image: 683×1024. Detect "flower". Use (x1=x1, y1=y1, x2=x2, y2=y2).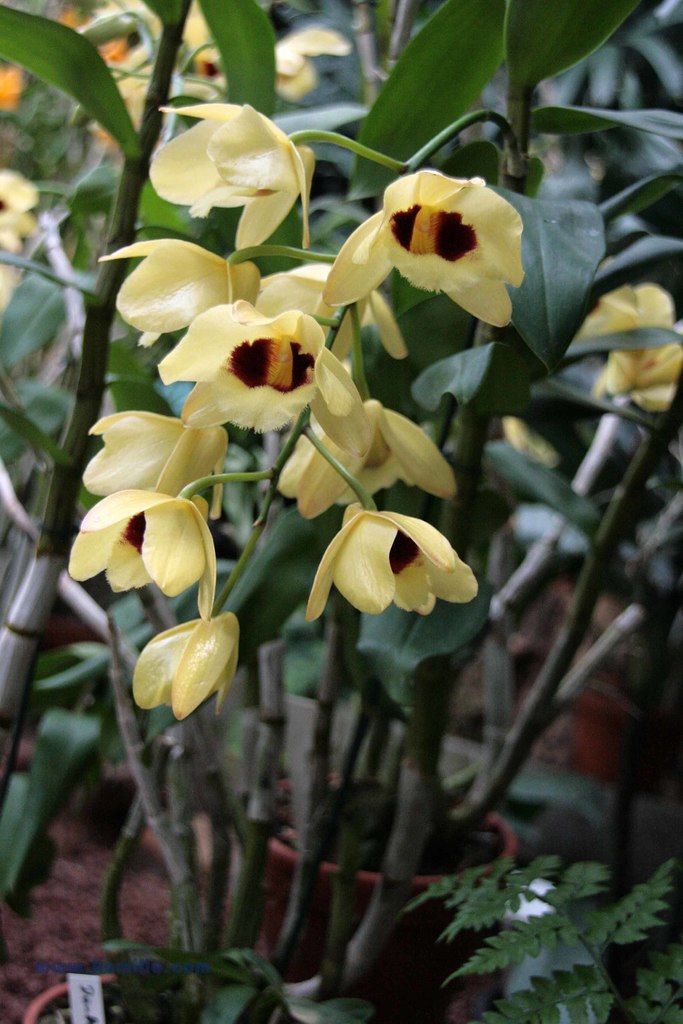
(x1=290, y1=497, x2=479, y2=633).
